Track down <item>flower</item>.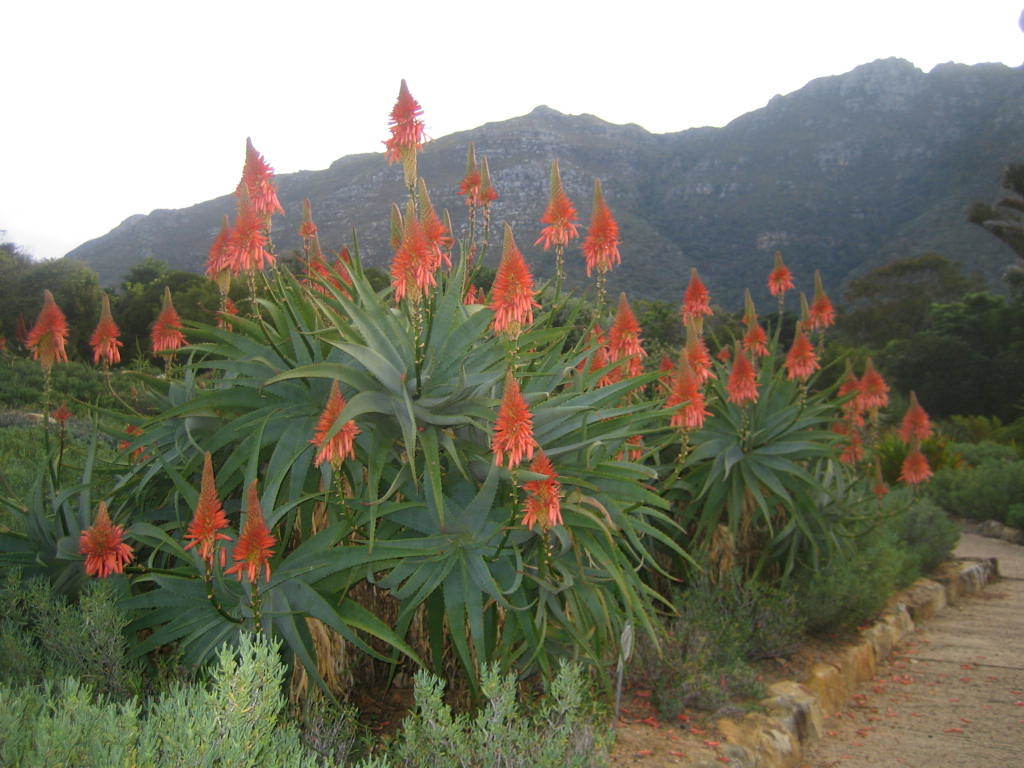
Tracked to locate(692, 333, 711, 389).
